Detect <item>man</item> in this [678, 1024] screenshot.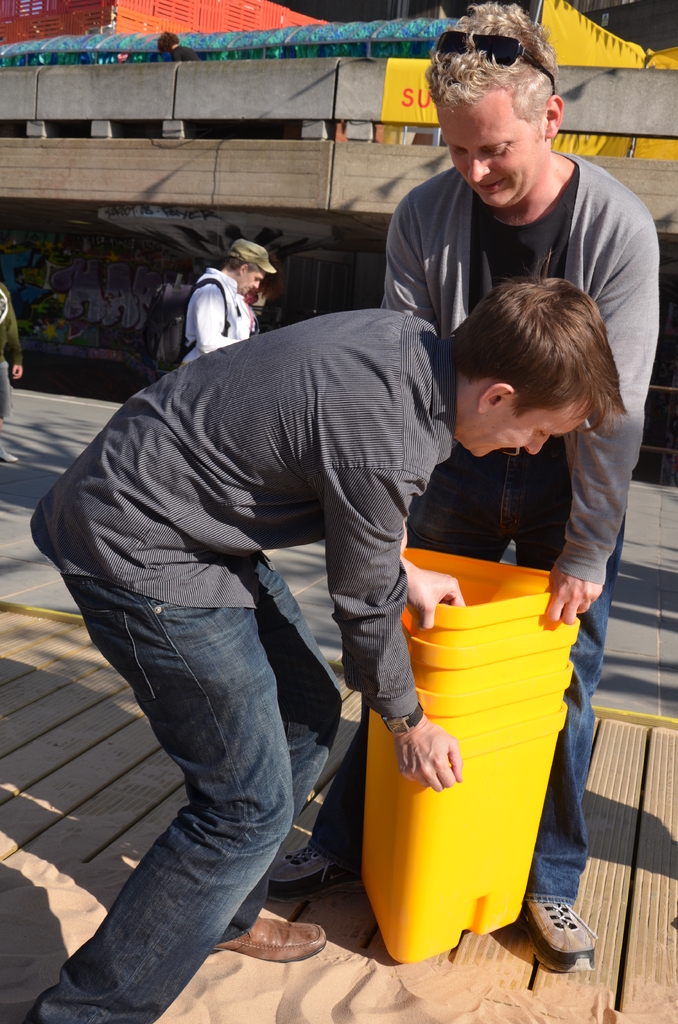
Detection: box=[181, 244, 261, 362].
